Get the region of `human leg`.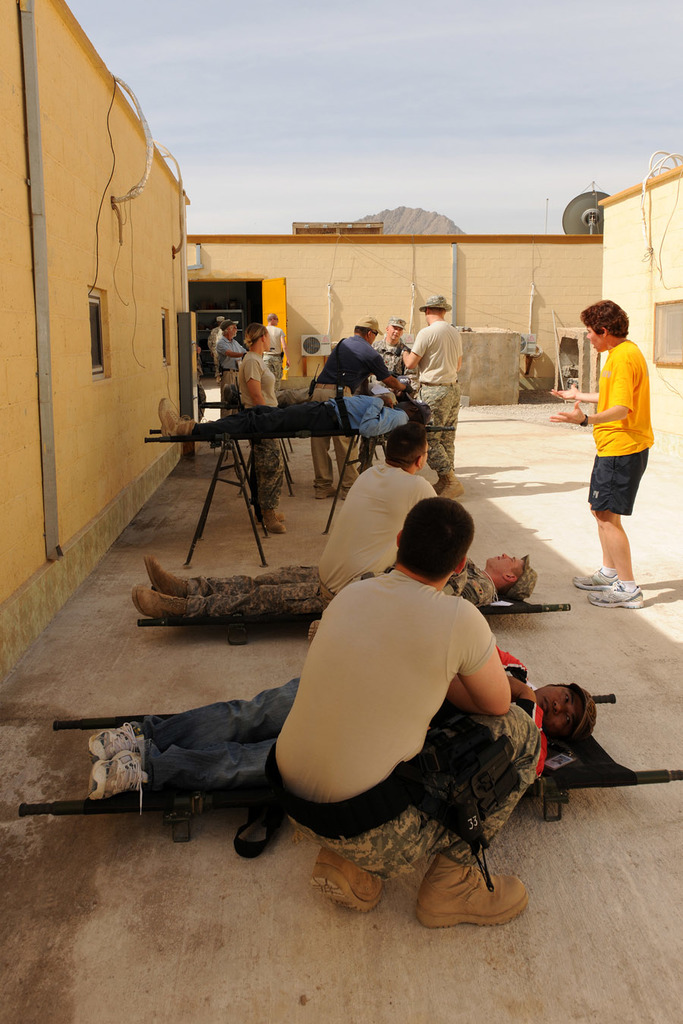
pyautogui.locateOnScreen(336, 388, 352, 495).
